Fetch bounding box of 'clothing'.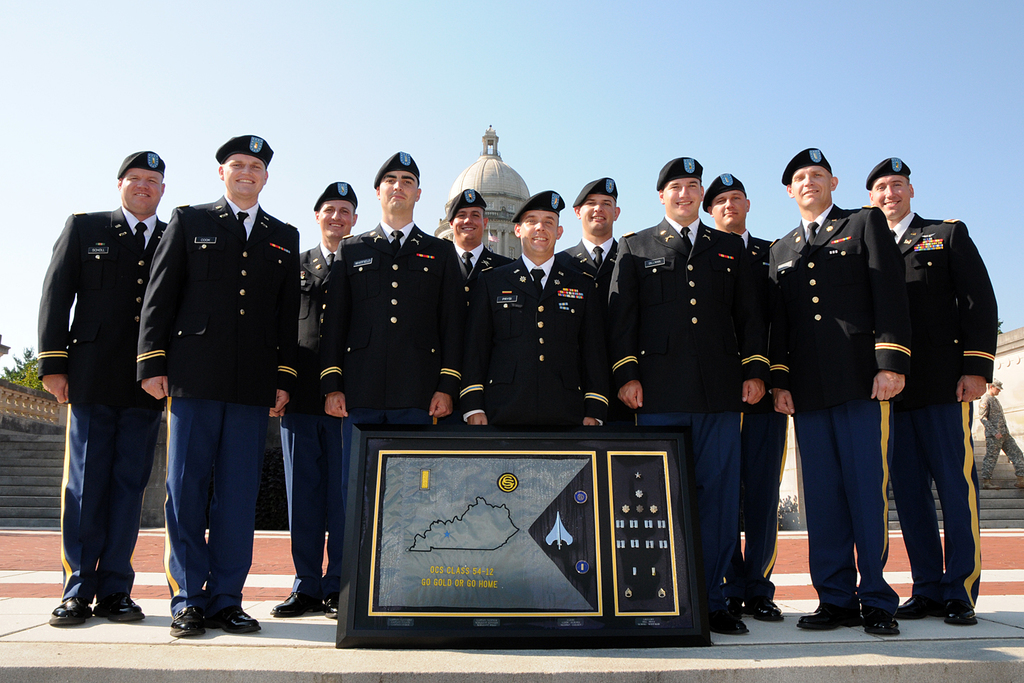
Bbox: detection(449, 240, 513, 299).
